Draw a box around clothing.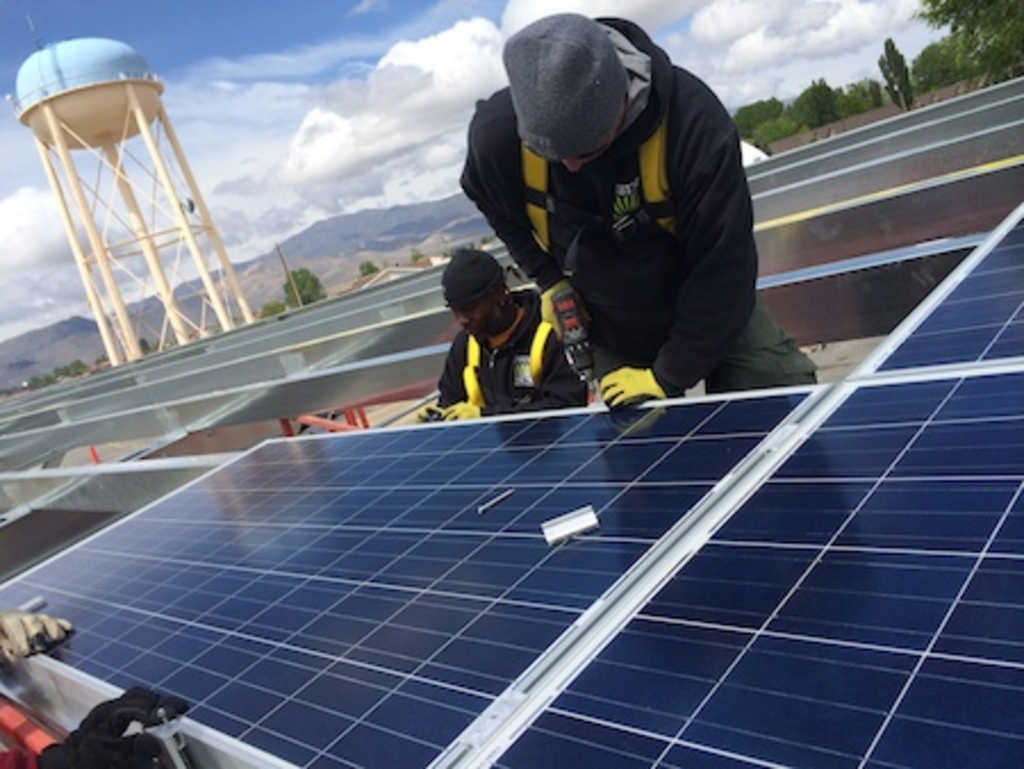
453:23:821:382.
